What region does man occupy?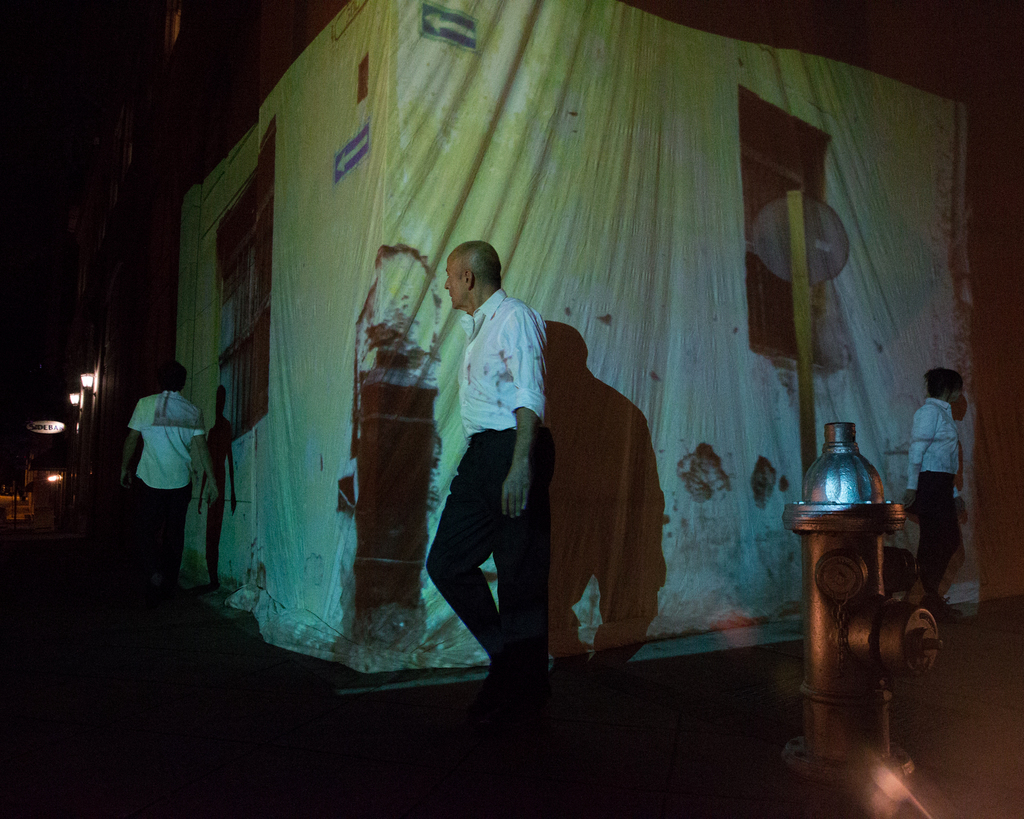
BBox(904, 373, 984, 629).
